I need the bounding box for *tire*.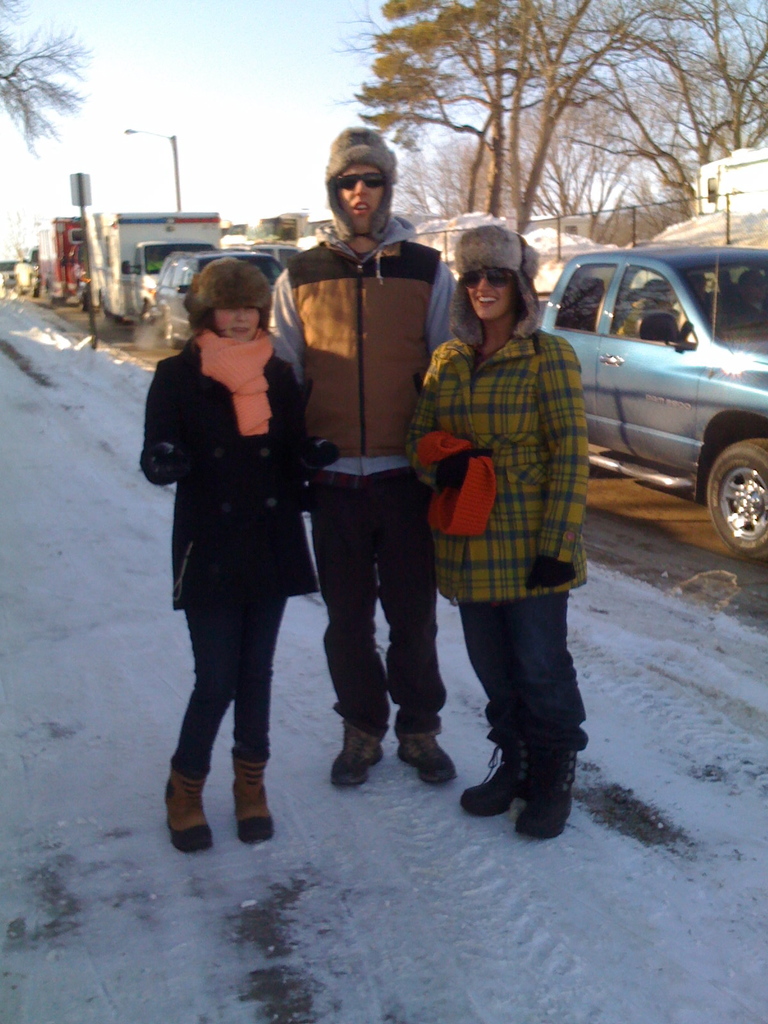
Here it is: locate(77, 292, 88, 312).
